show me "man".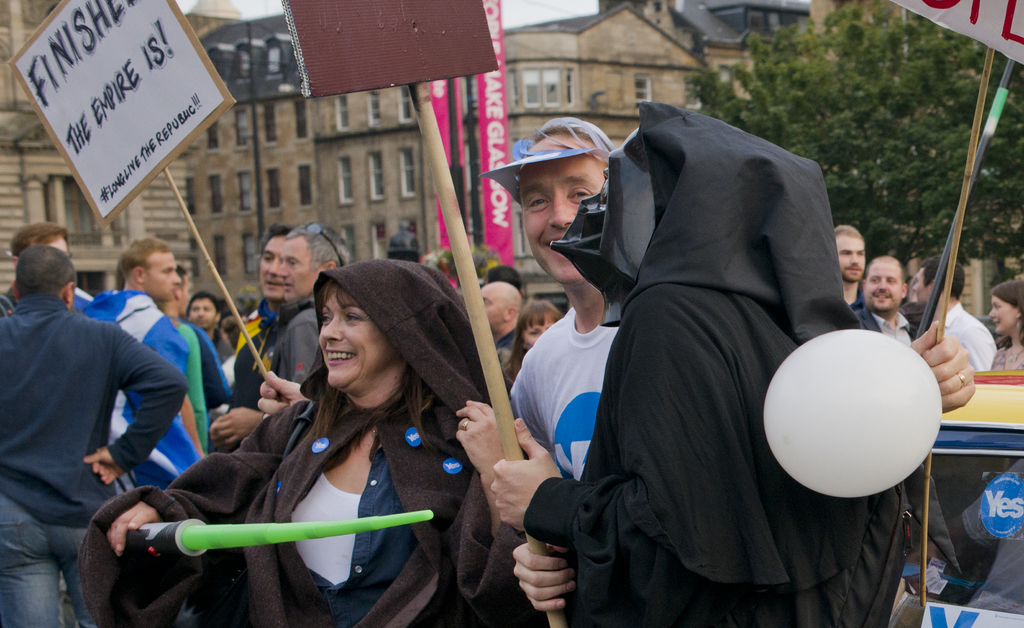
"man" is here: x1=834 y1=227 x2=869 y2=317.
